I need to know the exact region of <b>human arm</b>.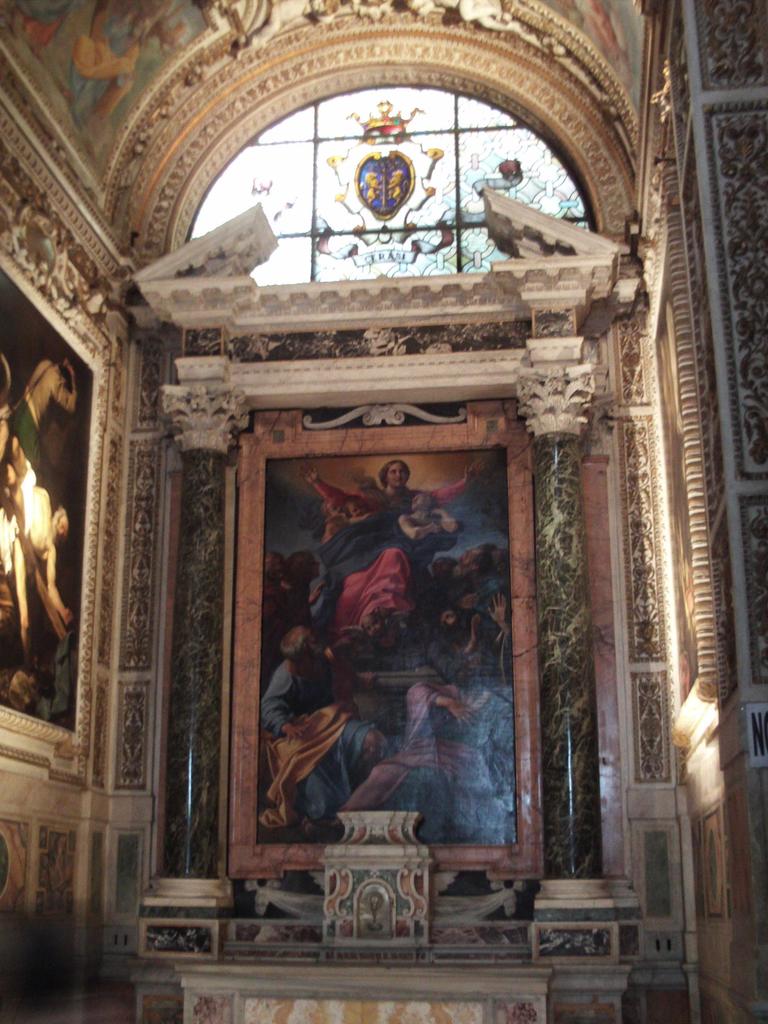
Region: 38/550/72/625.
